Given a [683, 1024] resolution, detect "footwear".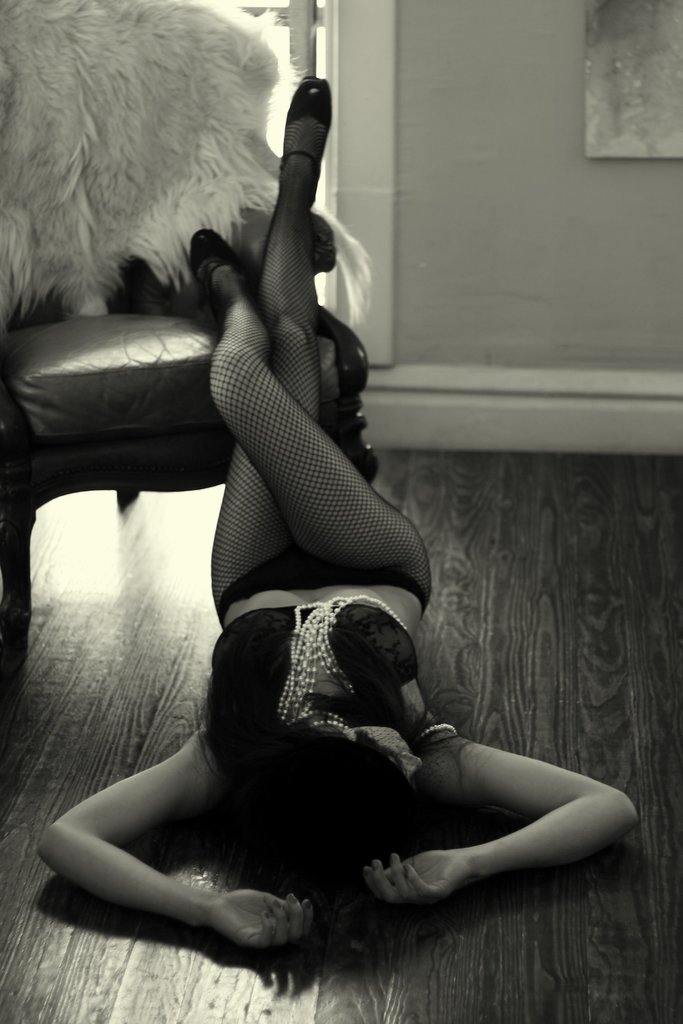
[192,228,288,328].
